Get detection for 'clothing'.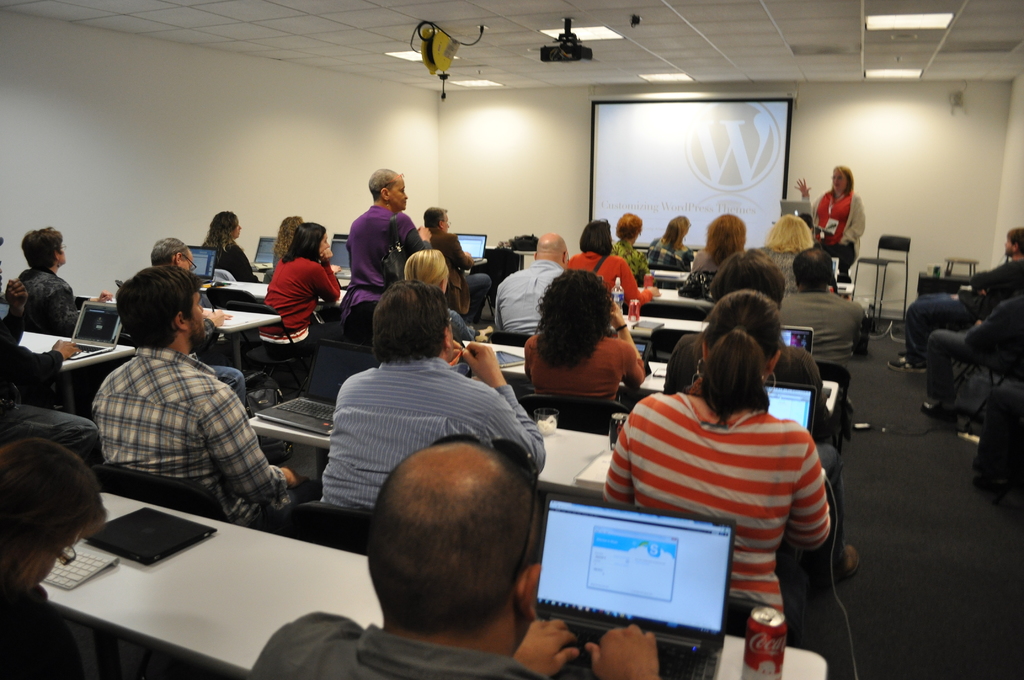
Detection: <box>324,360,545,515</box>.
